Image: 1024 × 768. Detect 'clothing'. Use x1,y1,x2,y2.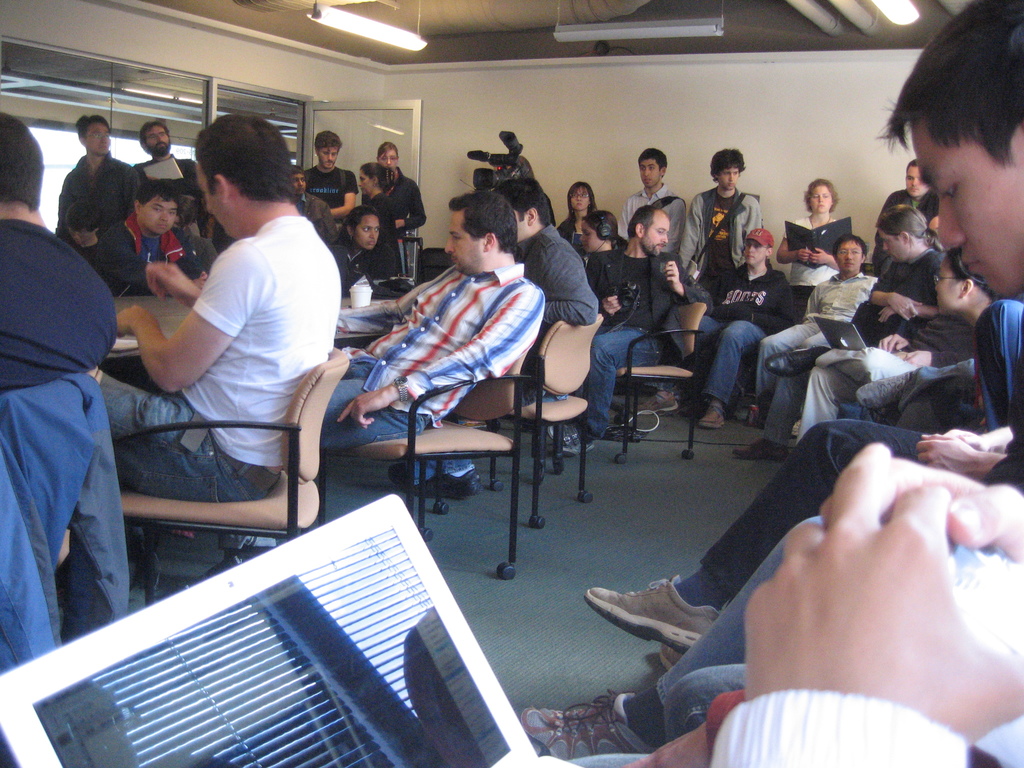
0,218,123,394.
